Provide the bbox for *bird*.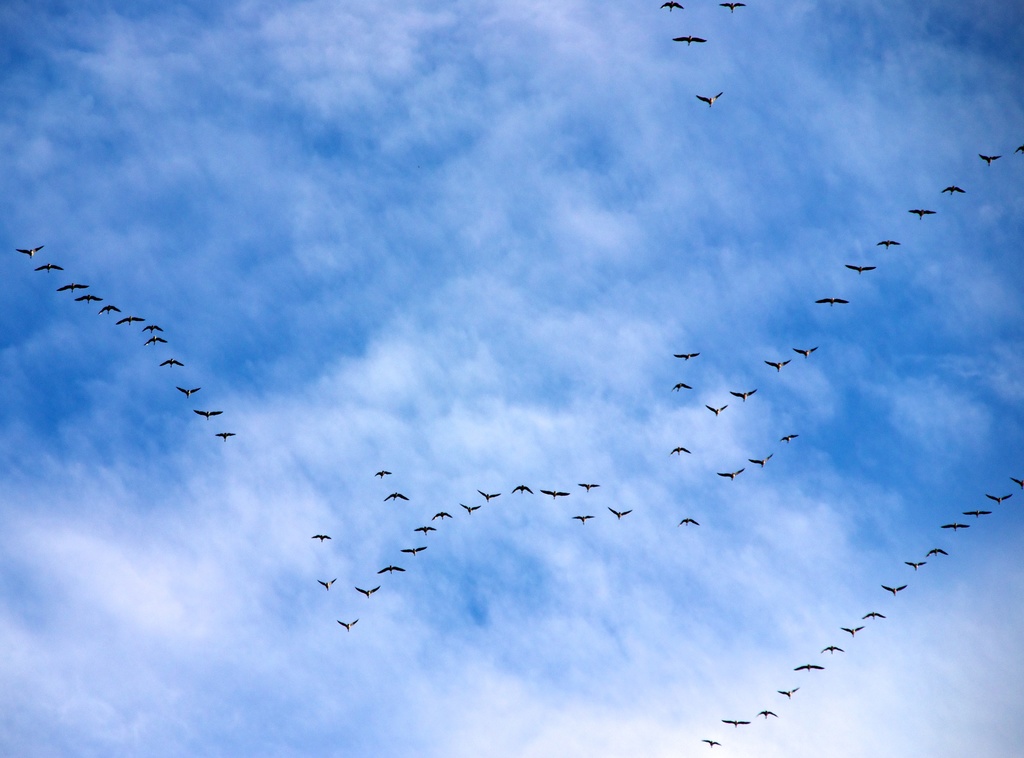
pyautogui.locateOnScreen(779, 687, 803, 699).
